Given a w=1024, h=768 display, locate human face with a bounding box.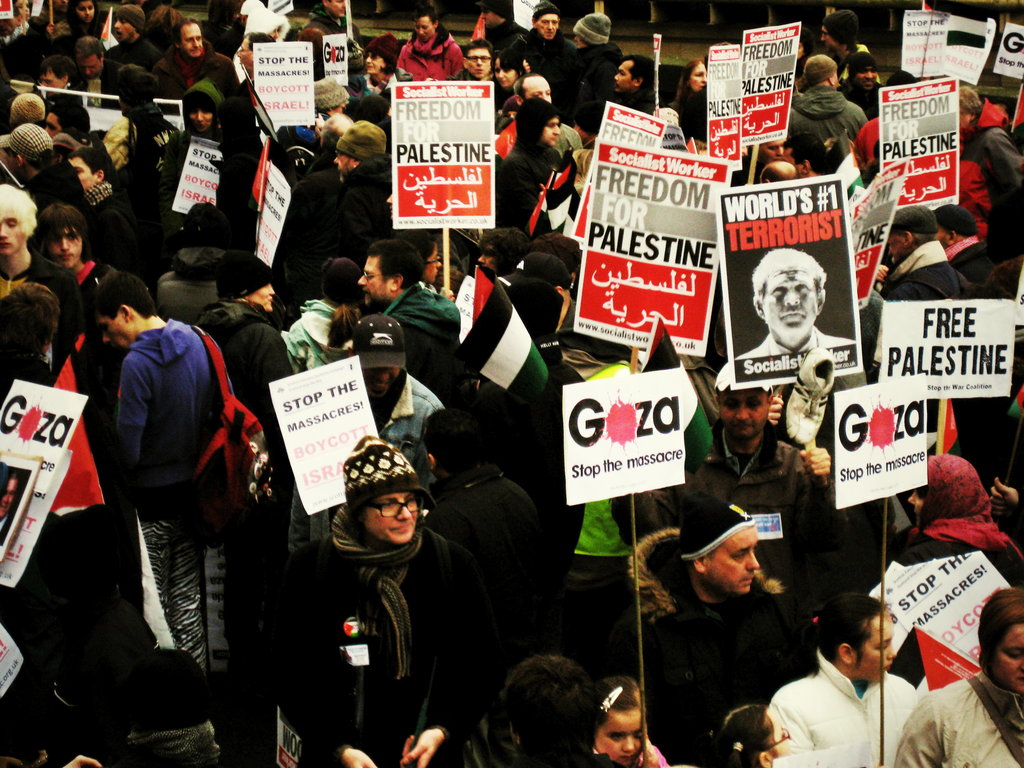
Located: bbox(413, 13, 437, 42).
